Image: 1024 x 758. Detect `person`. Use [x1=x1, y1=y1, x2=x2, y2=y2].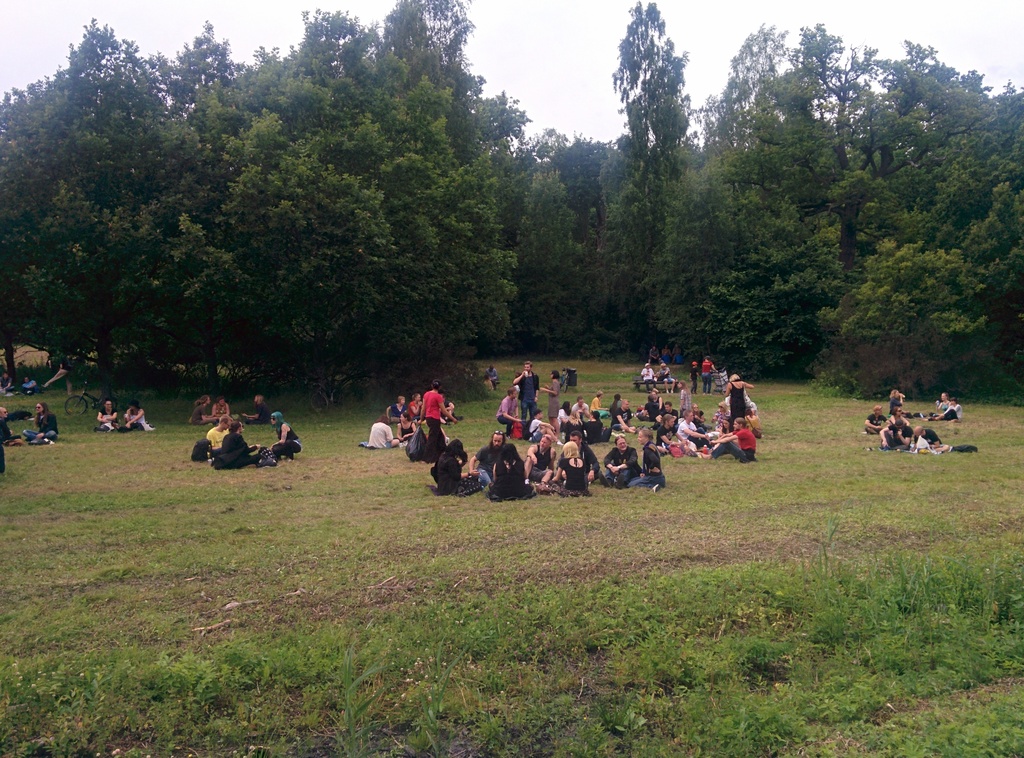
[x1=699, y1=352, x2=714, y2=386].
